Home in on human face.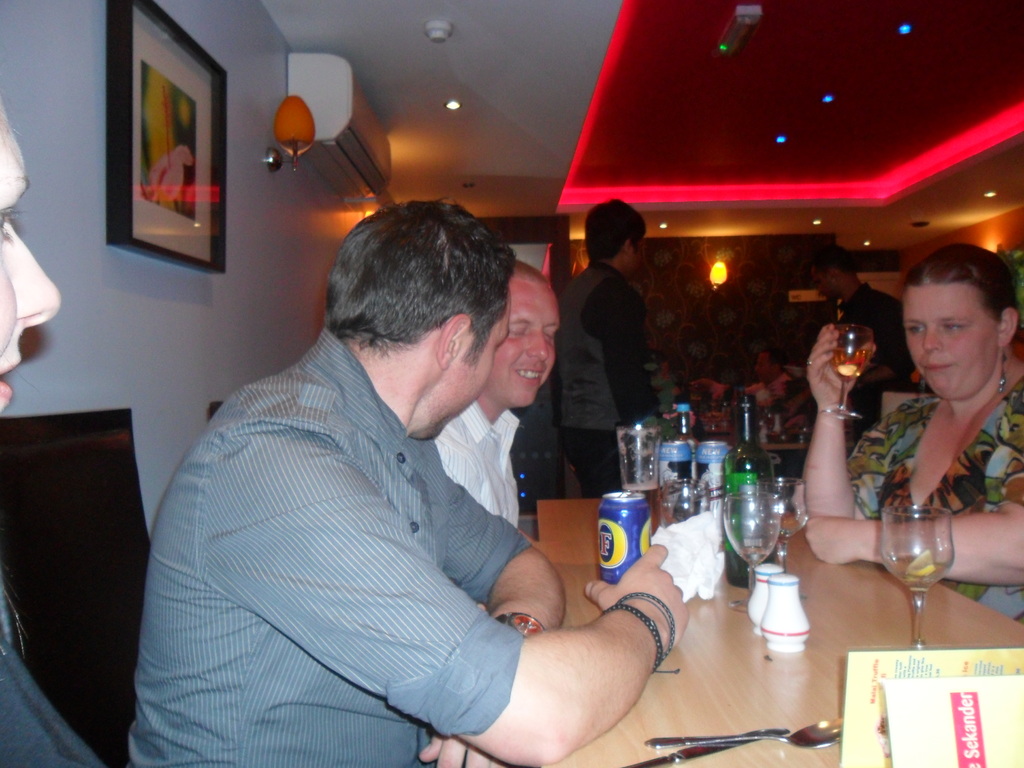
Homed in at 436 294 513 431.
